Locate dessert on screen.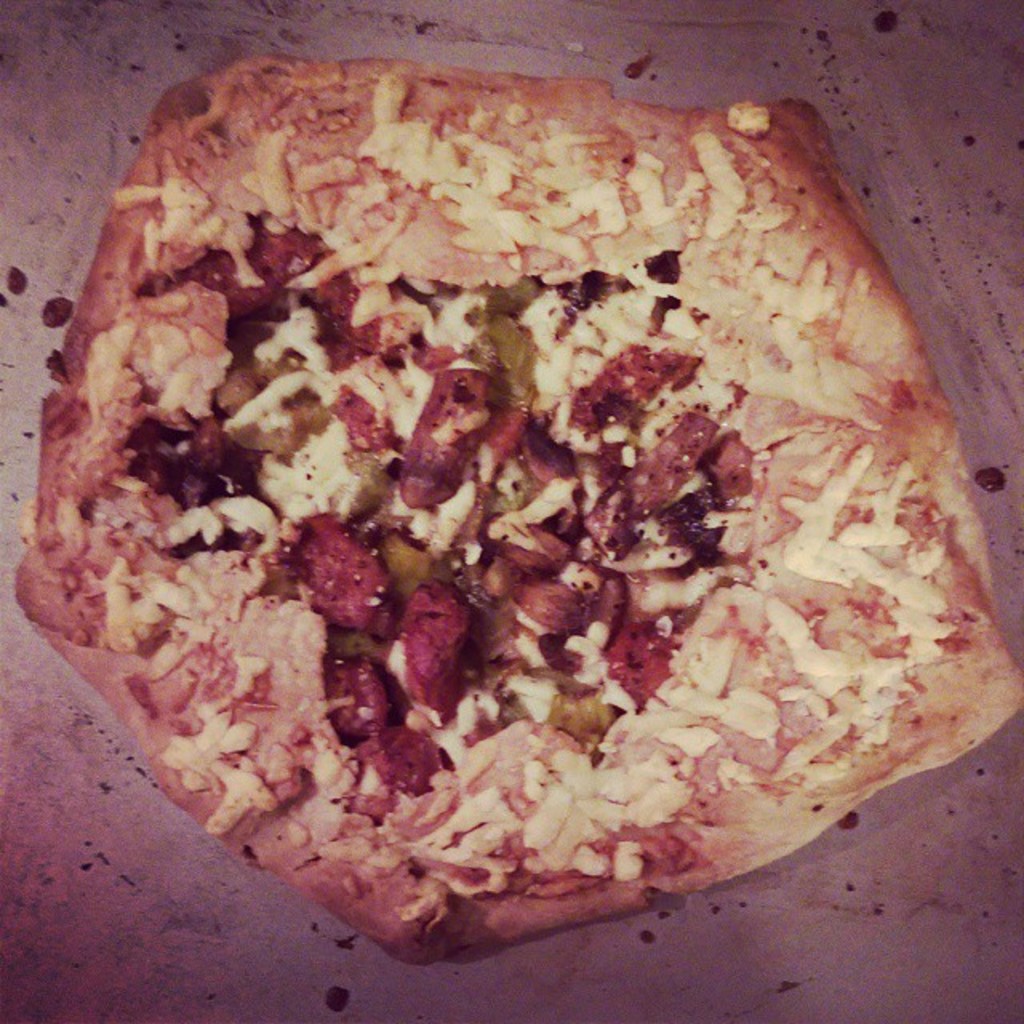
On screen at (left=58, top=82, right=934, bottom=878).
